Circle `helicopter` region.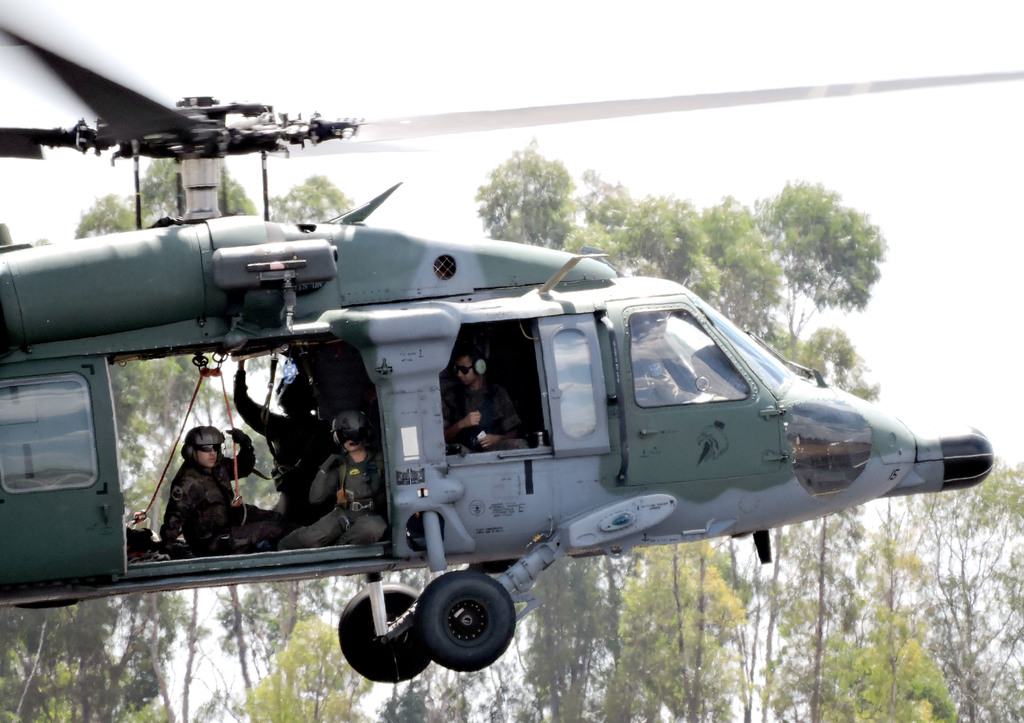
Region: box(4, 104, 997, 651).
